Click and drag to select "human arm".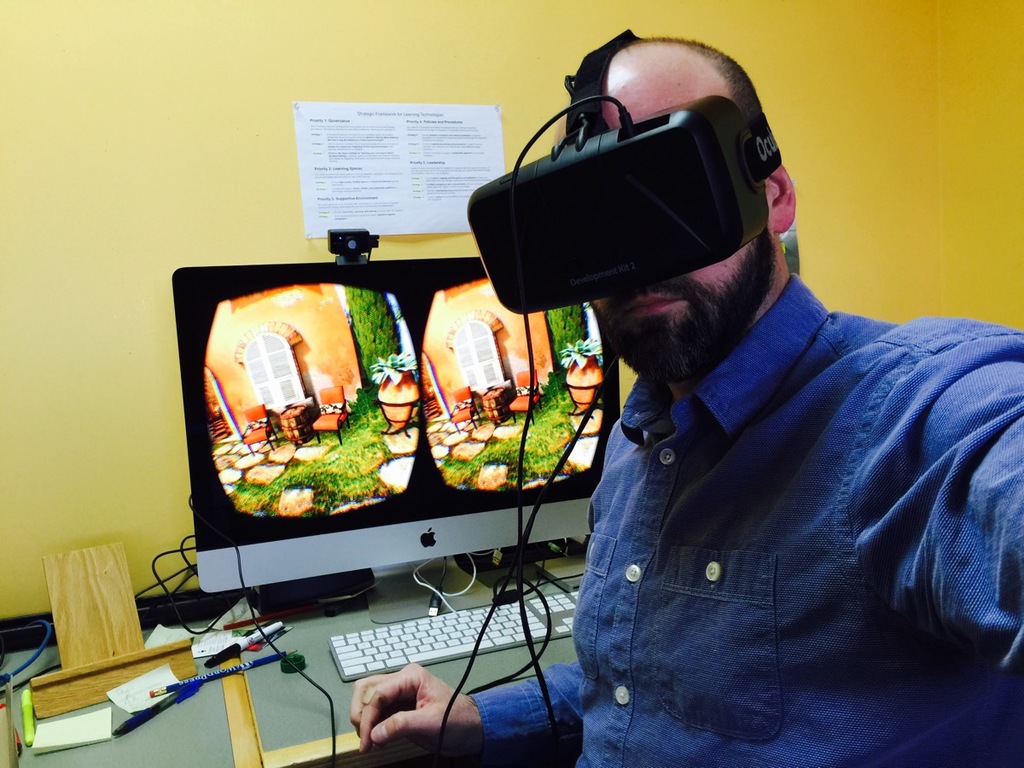
Selection: {"left": 838, "top": 317, "right": 1023, "bottom": 674}.
